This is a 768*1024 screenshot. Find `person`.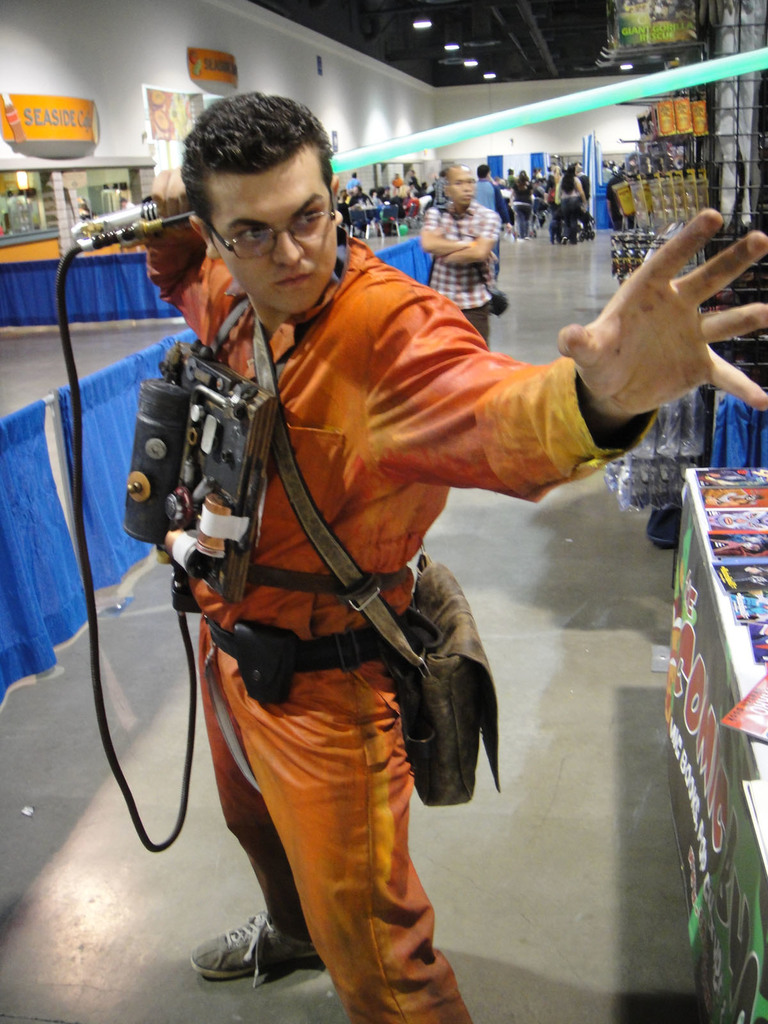
Bounding box: 136/84/767/1023.
